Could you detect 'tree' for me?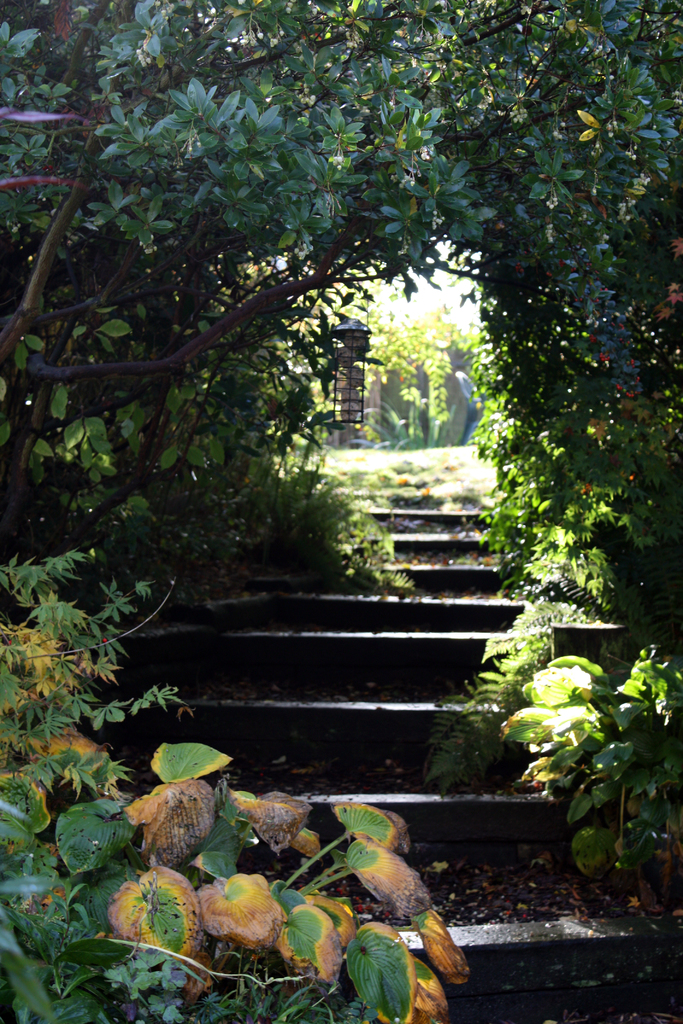
Detection result: select_region(423, 301, 491, 461).
